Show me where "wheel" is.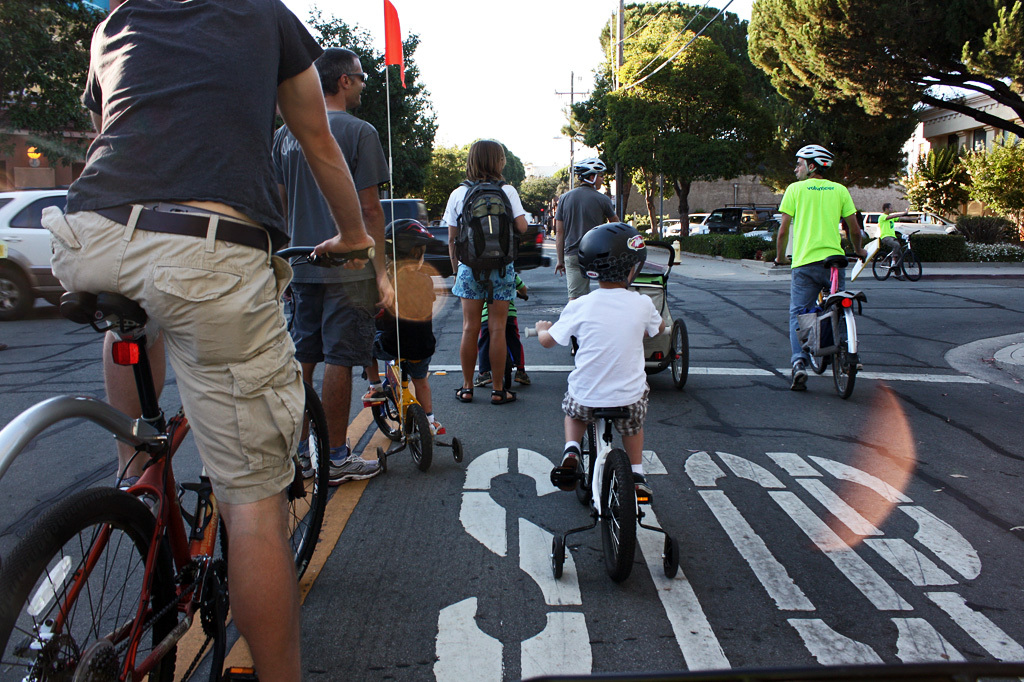
"wheel" is at l=825, t=322, r=856, b=399.
